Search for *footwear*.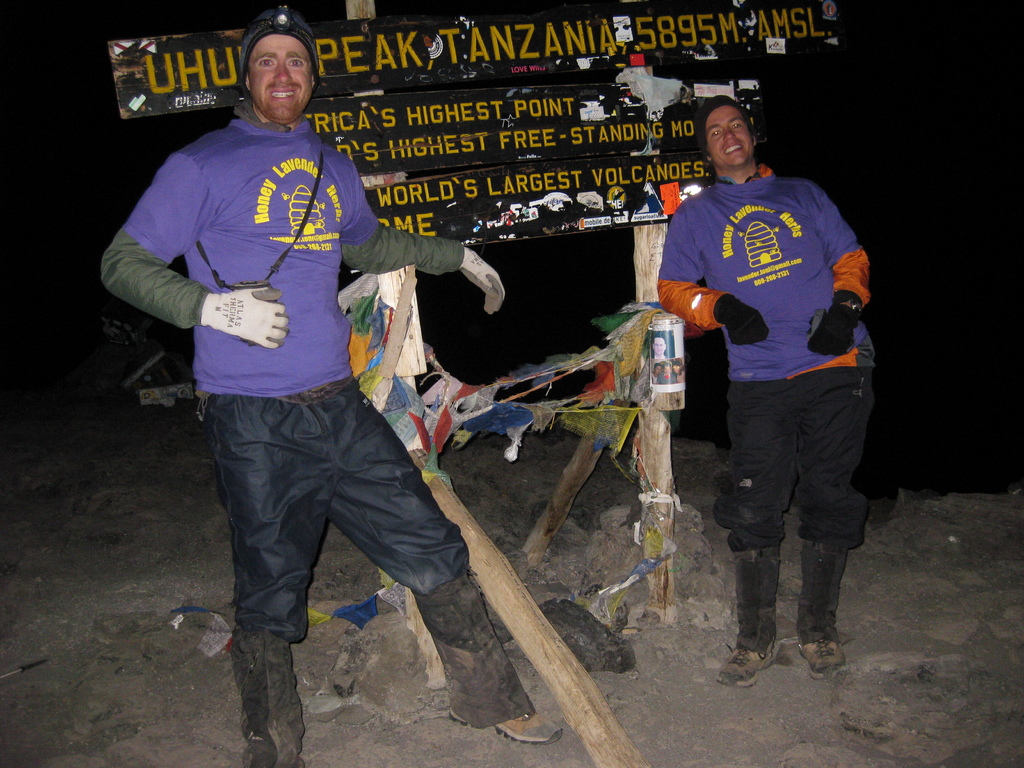
Found at <region>799, 636, 852, 678</region>.
